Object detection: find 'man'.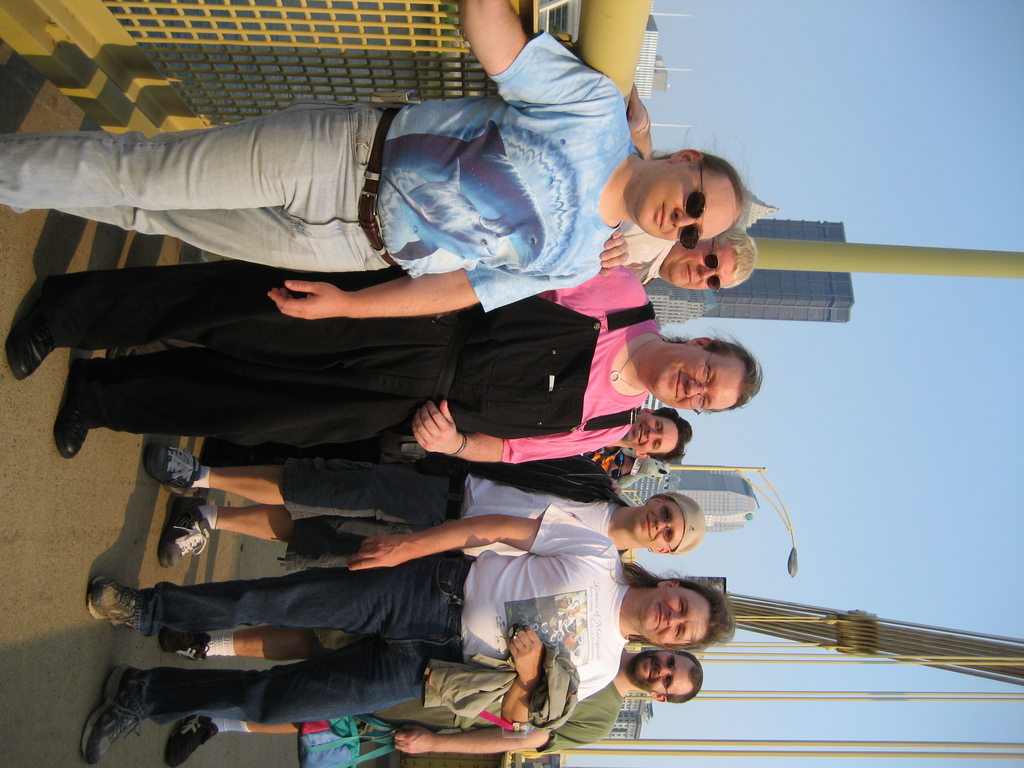
{"left": 77, "top": 502, "right": 735, "bottom": 756}.
